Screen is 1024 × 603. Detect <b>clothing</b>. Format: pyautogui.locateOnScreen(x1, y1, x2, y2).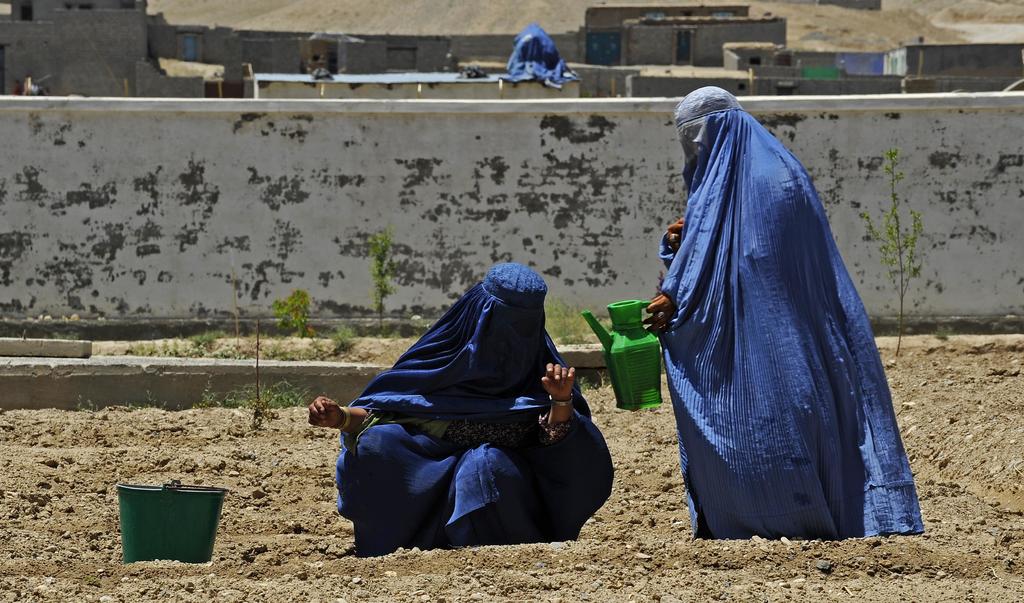
pyautogui.locateOnScreen(659, 91, 918, 540).
